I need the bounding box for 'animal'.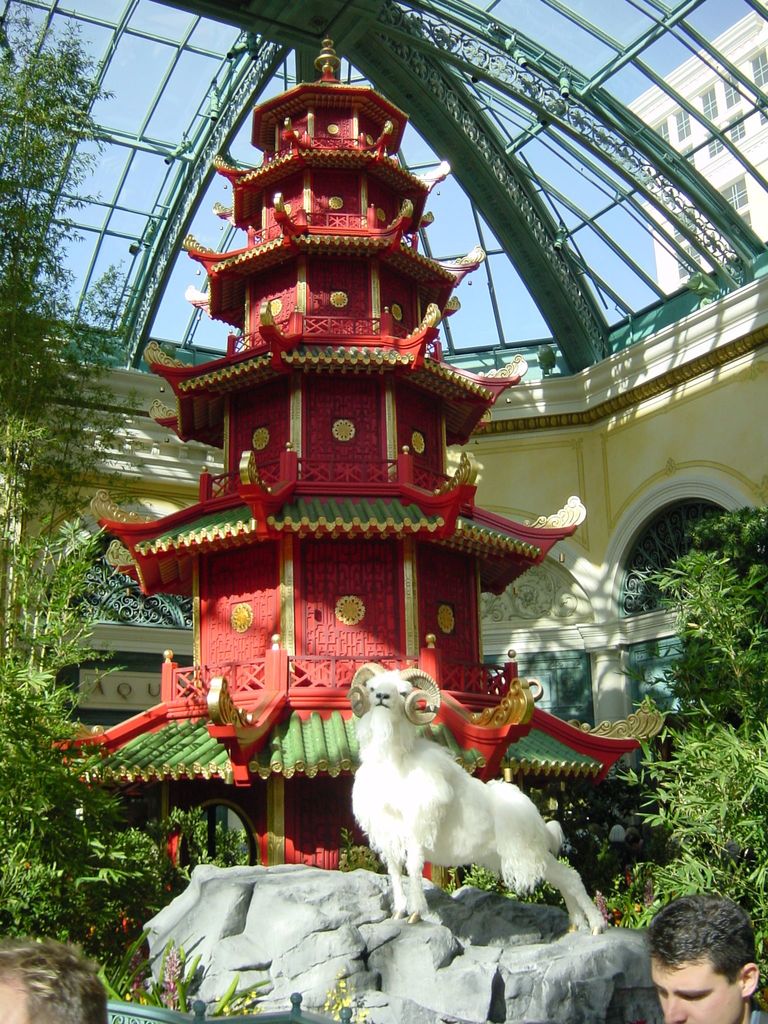
Here it is: (352,660,612,945).
